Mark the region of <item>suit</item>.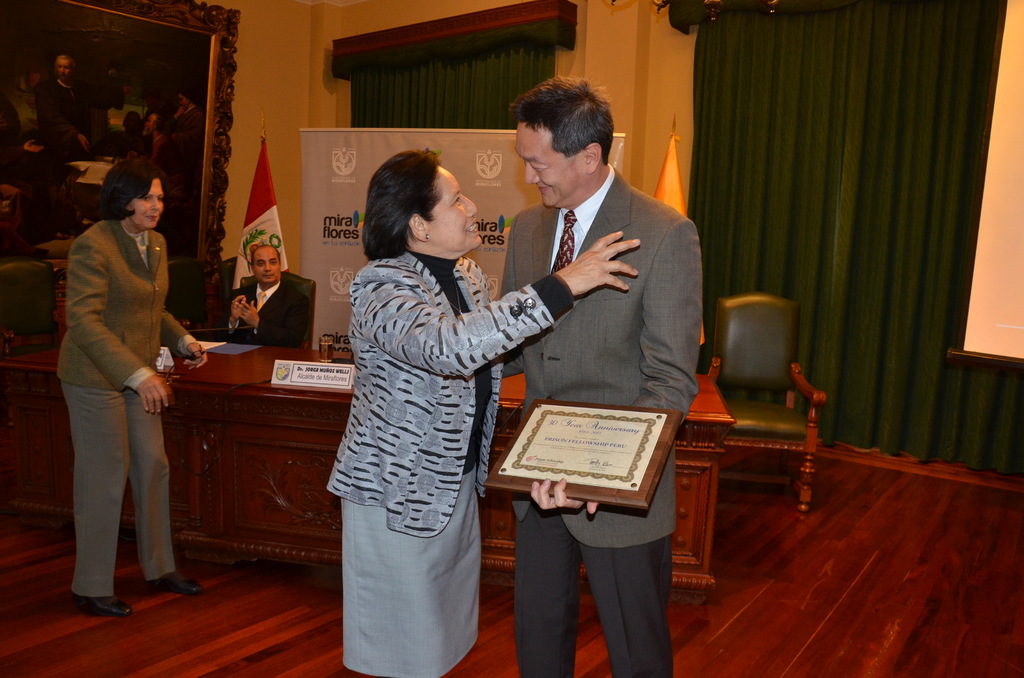
Region: x1=220, y1=282, x2=310, y2=347.
